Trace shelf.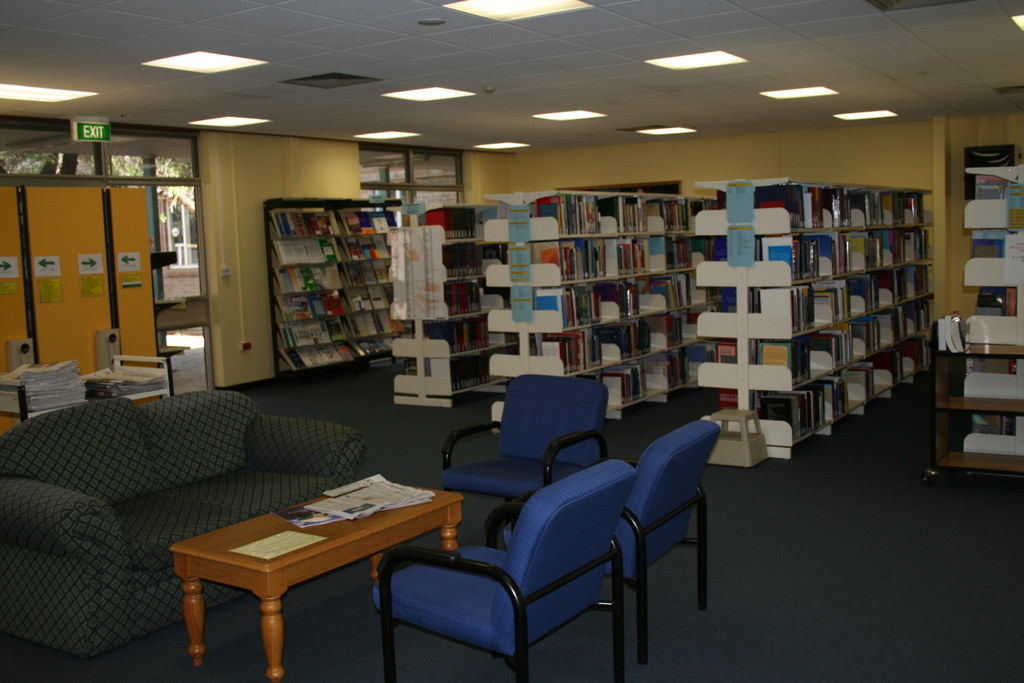
Traced to detection(444, 281, 490, 315).
